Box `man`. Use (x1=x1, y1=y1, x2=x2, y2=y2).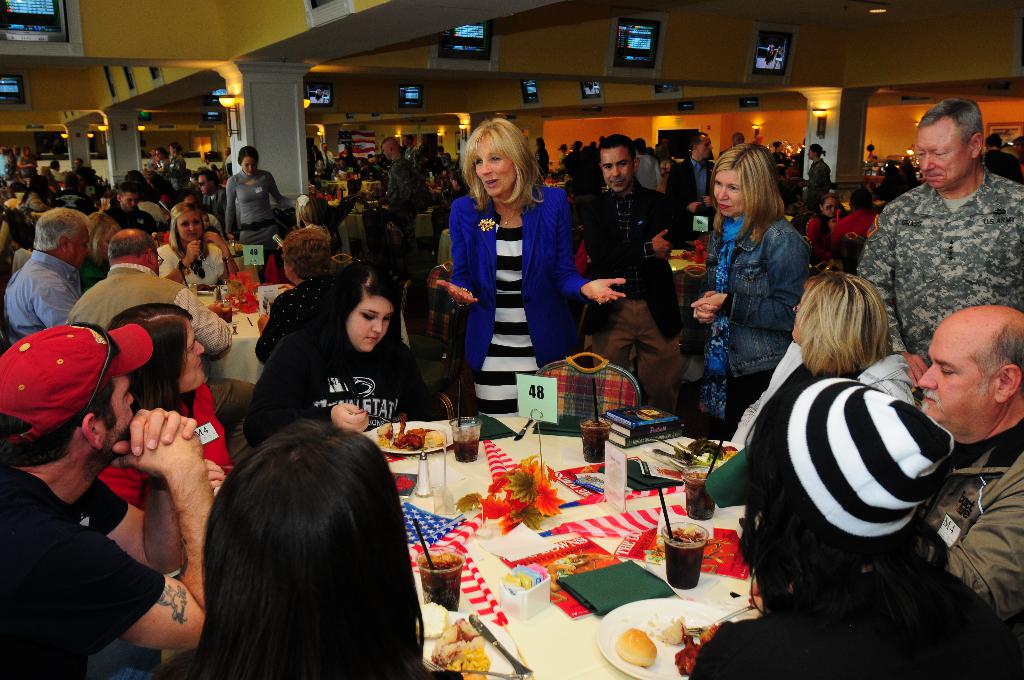
(x1=856, y1=96, x2=1023, y2=391).
